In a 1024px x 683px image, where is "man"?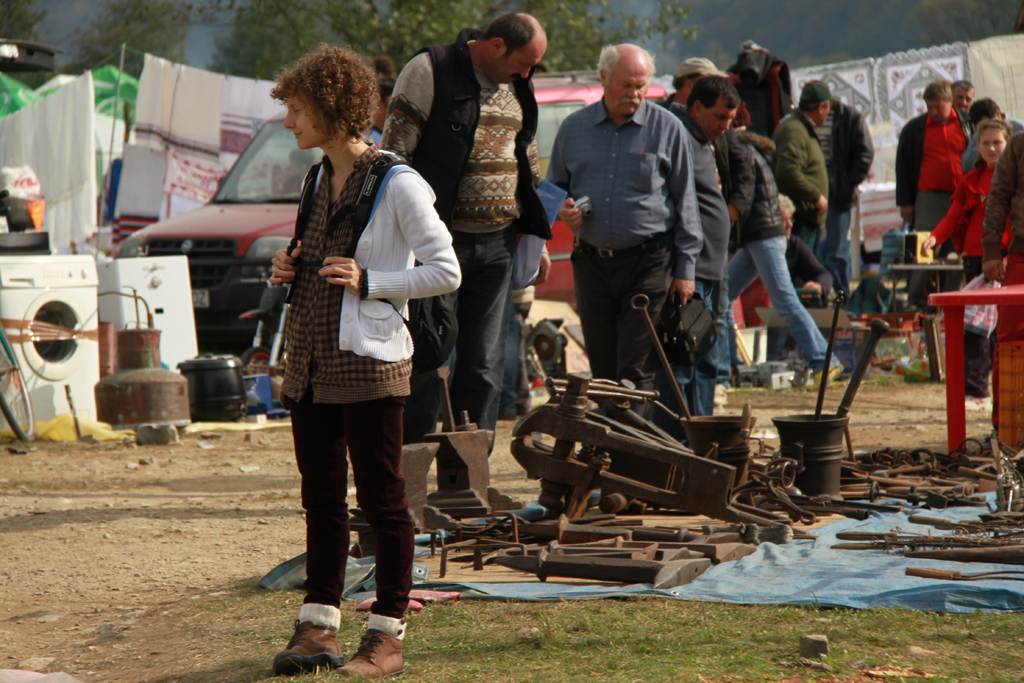
x1=668, y1=76, x2=735, y2=413.
